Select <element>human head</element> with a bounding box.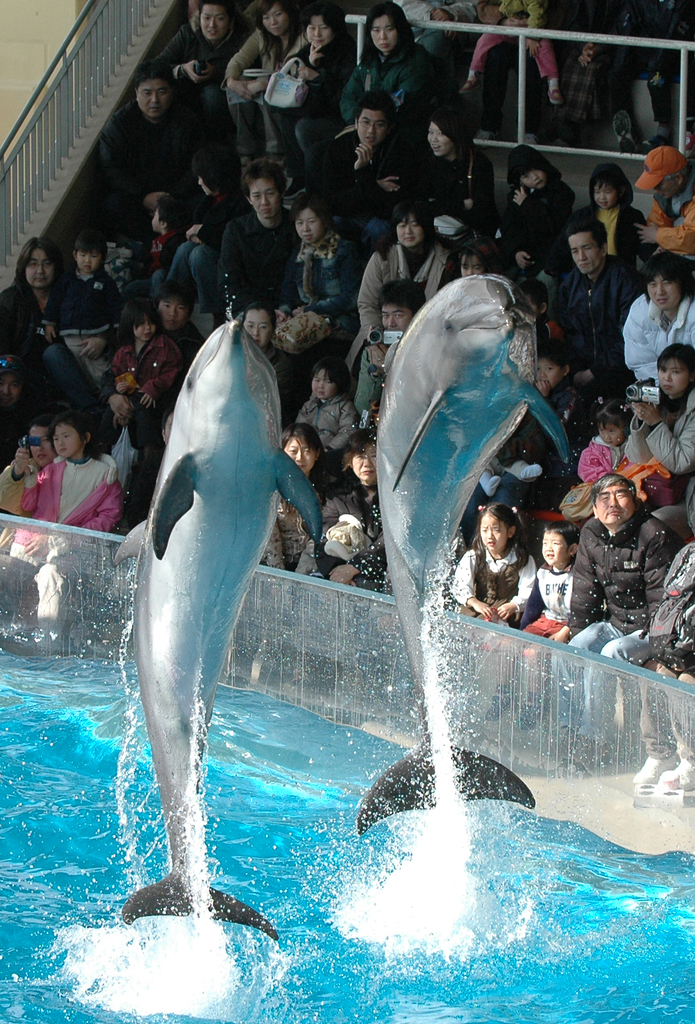
155,282,197,337.
